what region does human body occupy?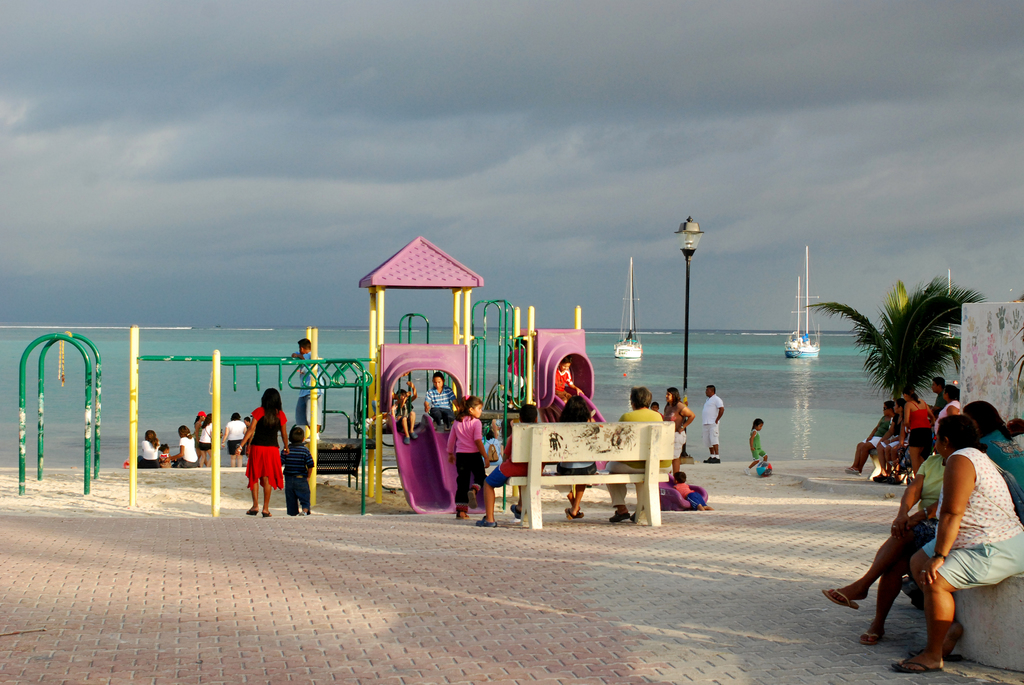
bbox(554, 366, 575, 400).
